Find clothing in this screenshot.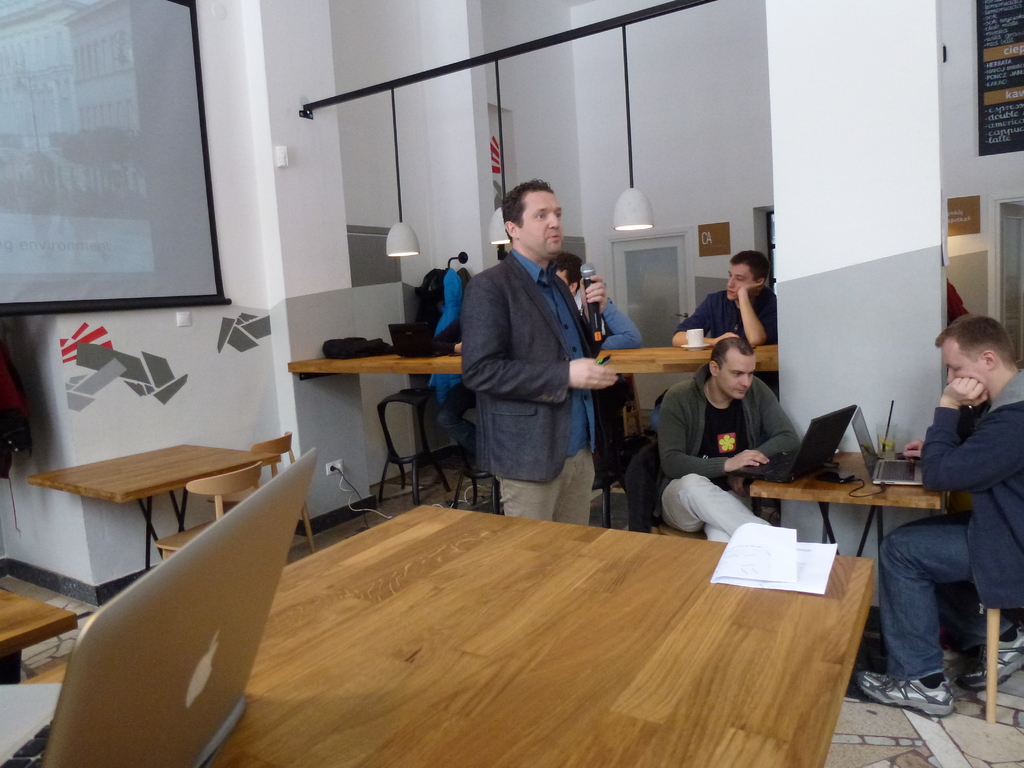
The bounding box for clothing is locate(456, 266, 472, 301).
